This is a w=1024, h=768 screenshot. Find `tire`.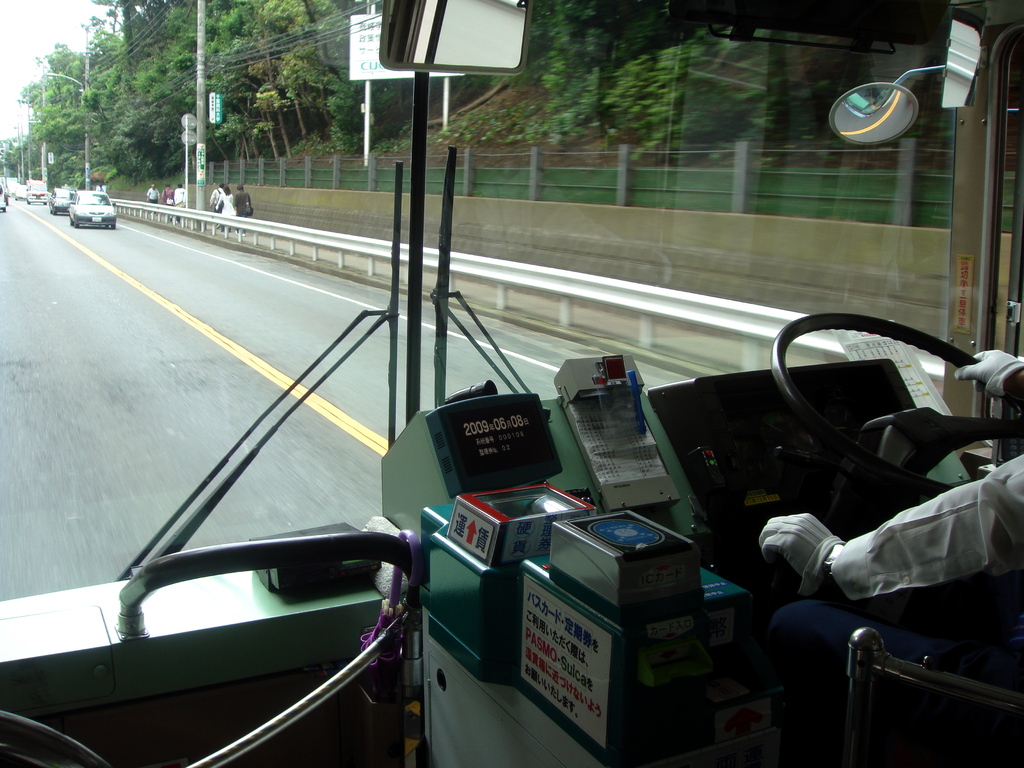
Bounding box: region(48, 209, 57, 216).
